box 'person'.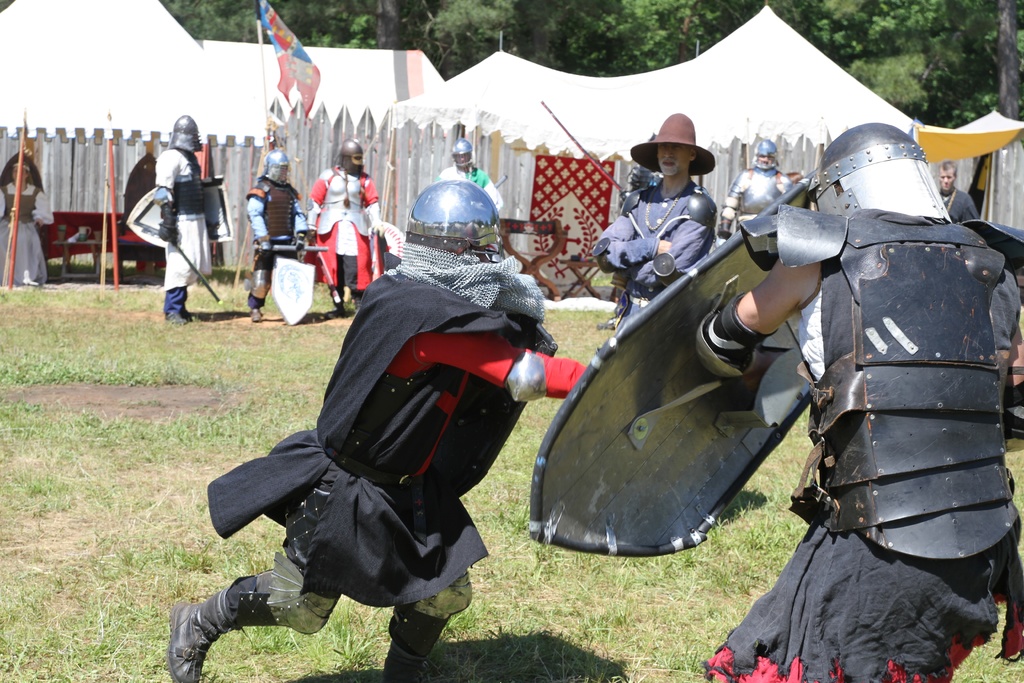
164/185/595/682.
